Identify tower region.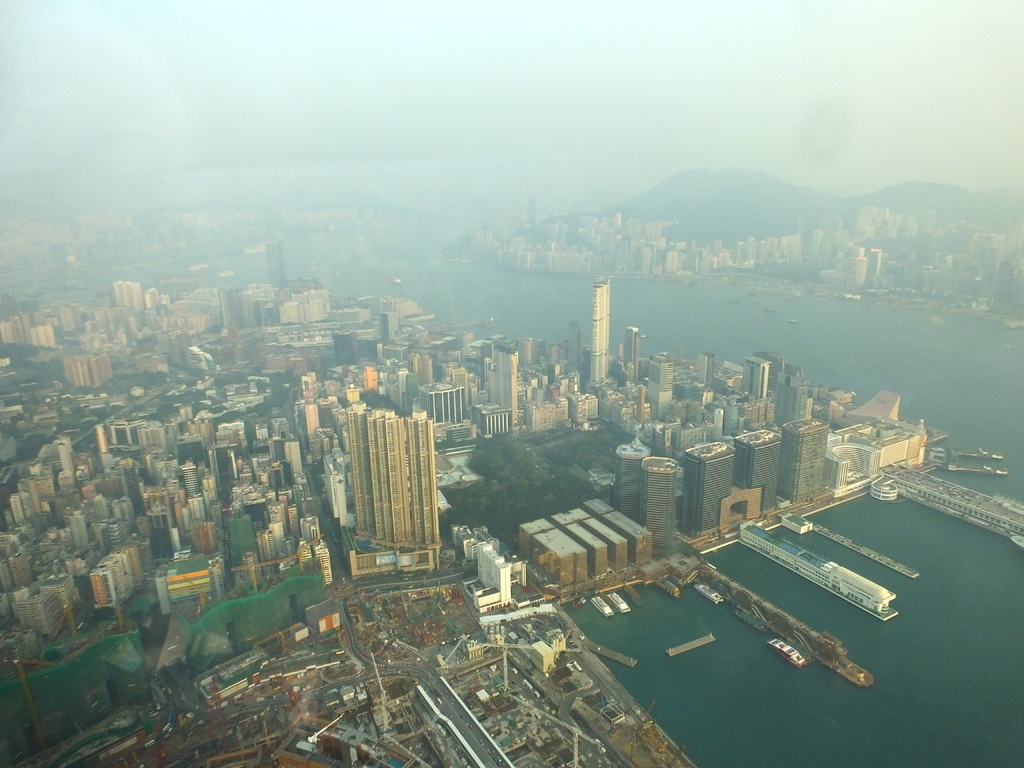
Region: locate(633, 454, 680, 564).
